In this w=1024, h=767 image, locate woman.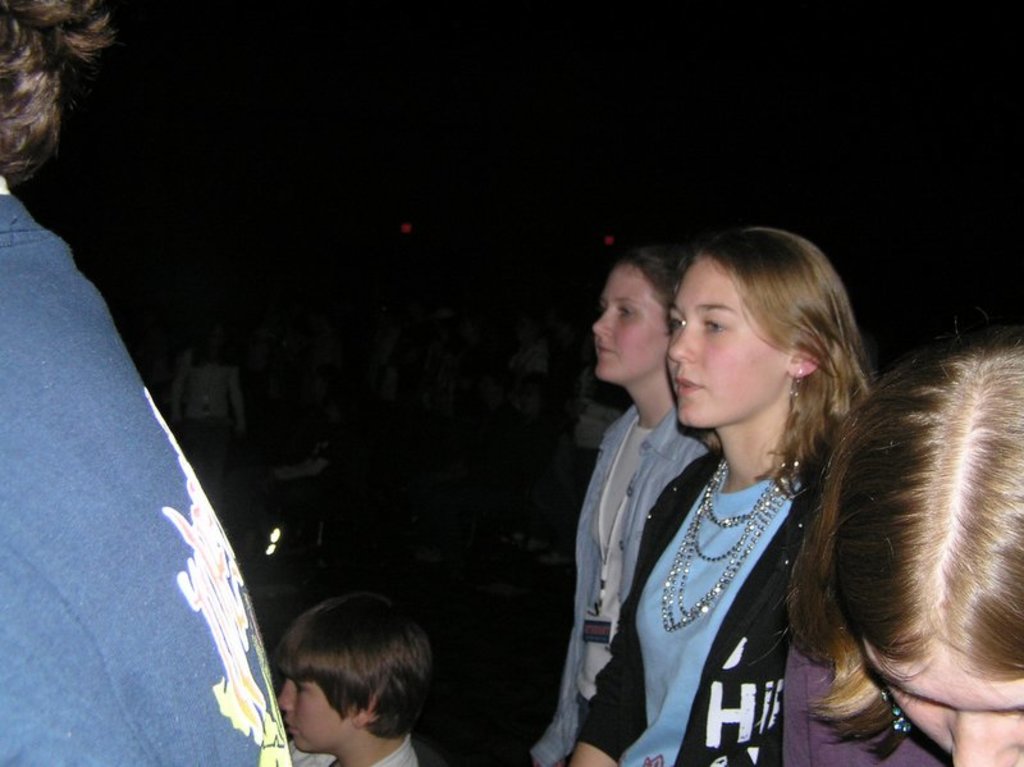
Bounding box: 0, 0, 289, 766.
